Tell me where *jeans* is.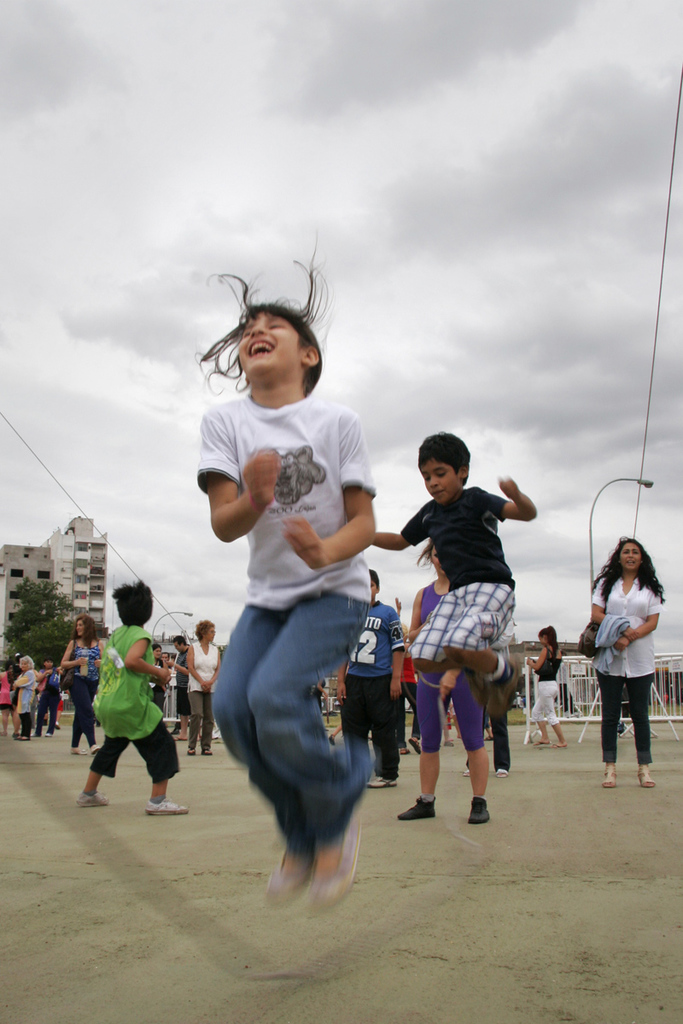
*jeans* is at rect(214, 615, 389, 910).
